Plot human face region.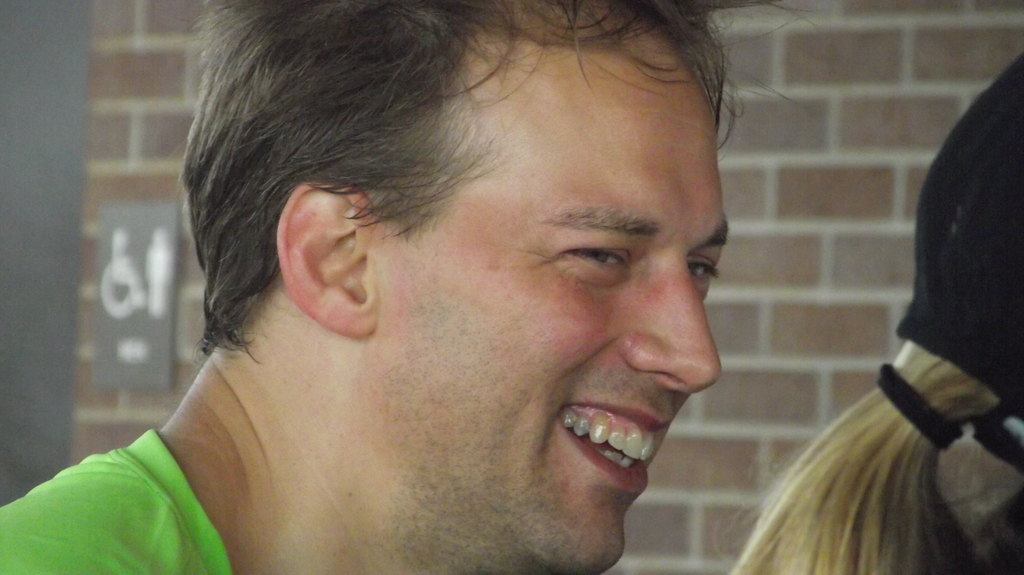
Plotted at BBox(360, 6, 724, 574).
